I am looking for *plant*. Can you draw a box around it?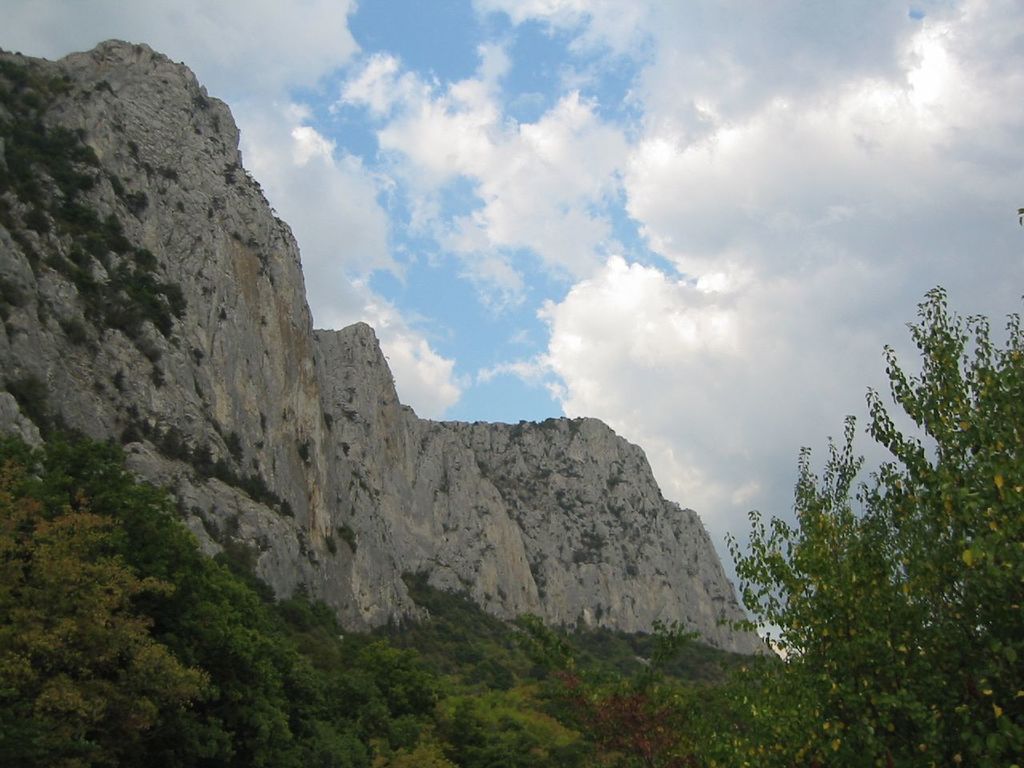
Sure, the bounding box is x1=224, y1=168, x2=238, y2=182.
